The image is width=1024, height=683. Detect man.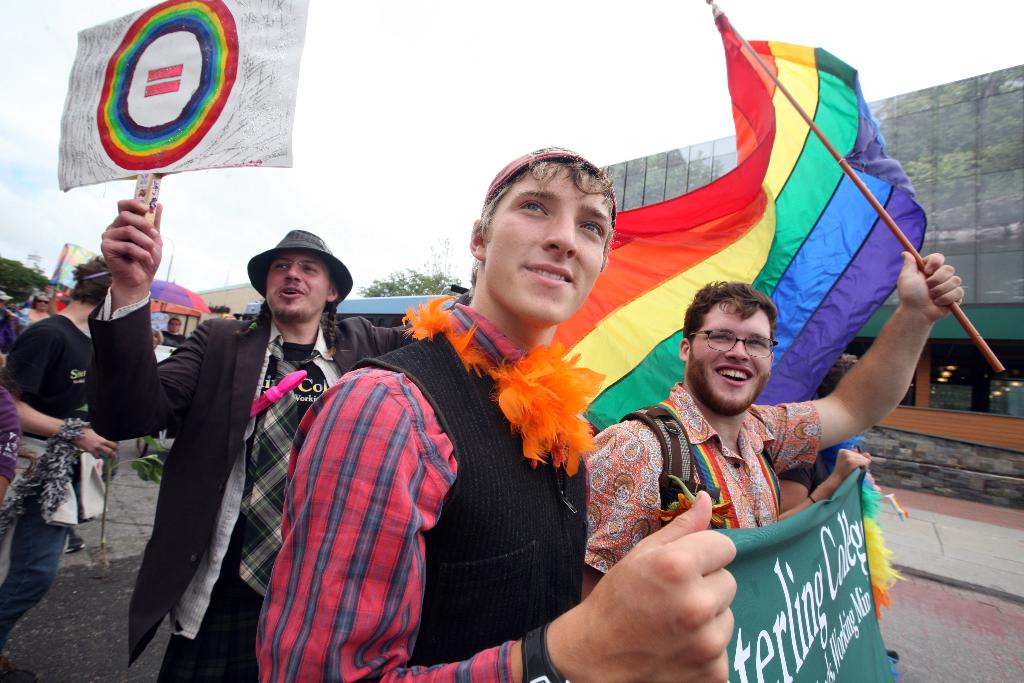
Detection: locate(0, 252, 128, 682).
